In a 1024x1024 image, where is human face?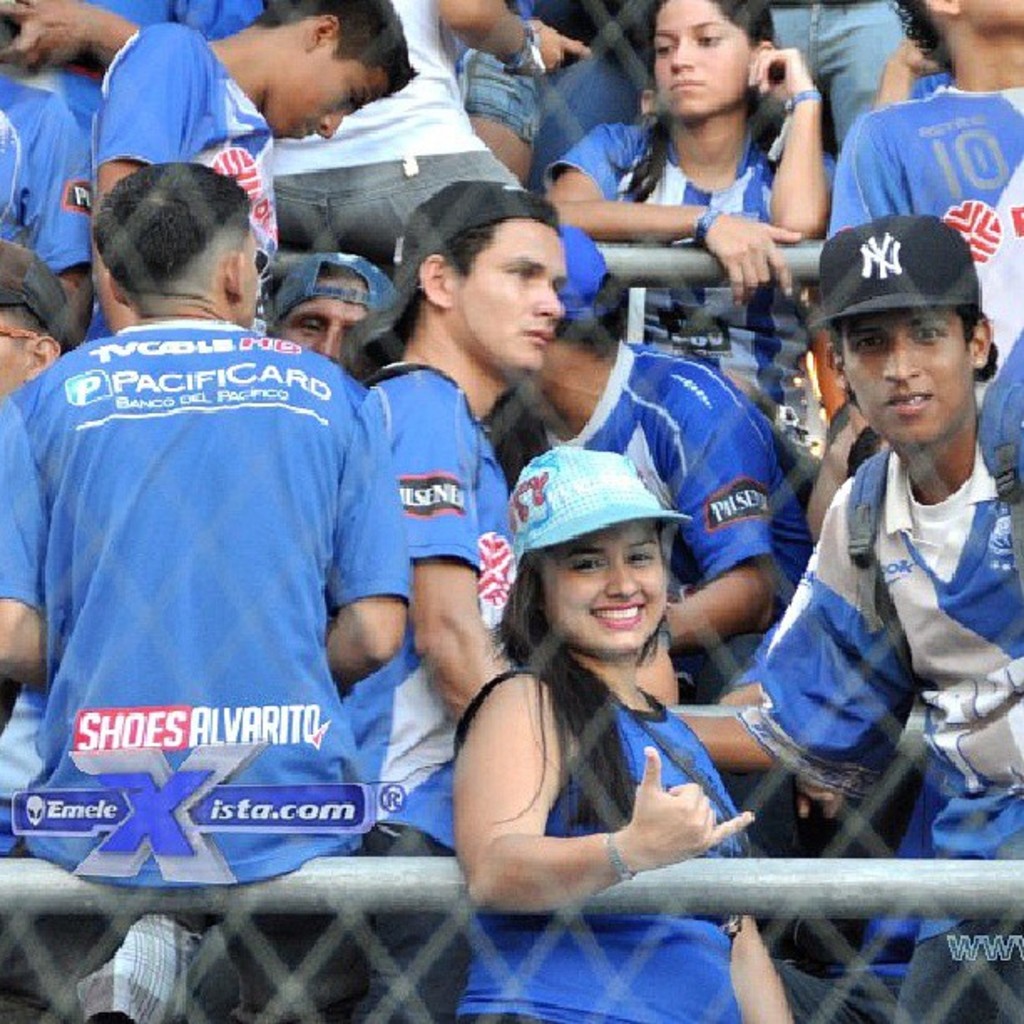
left=651, top=0, right=755, bottom=115.
